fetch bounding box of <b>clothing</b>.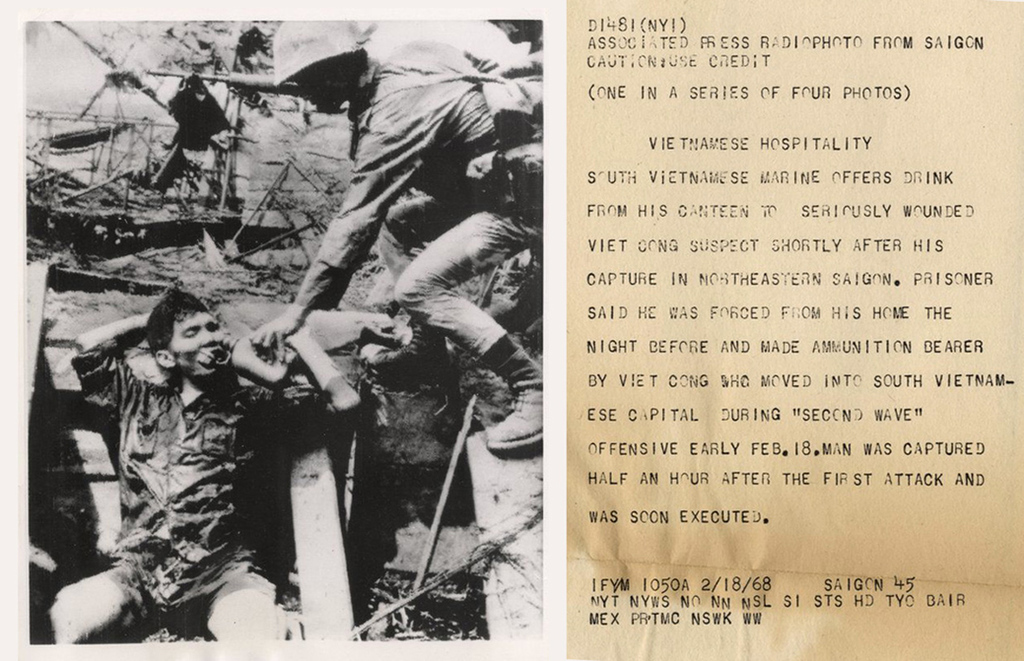
Bbox: rect(291, 40, 554, 370).
